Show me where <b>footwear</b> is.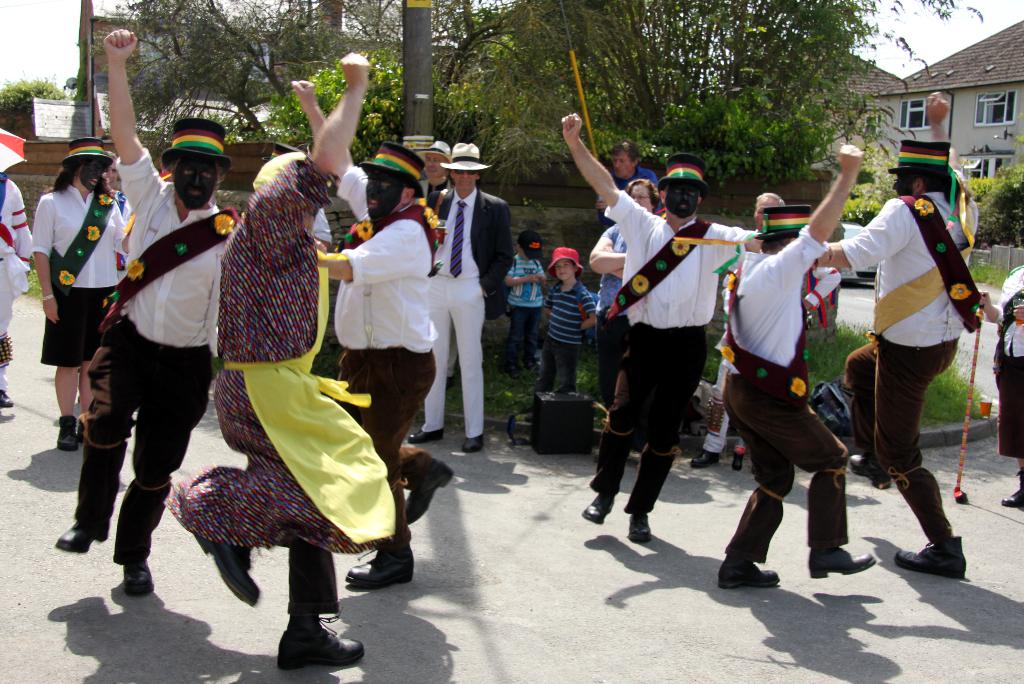
<b>footwear</b> is at x1=396, y1=448, x2=457, y2=532.
